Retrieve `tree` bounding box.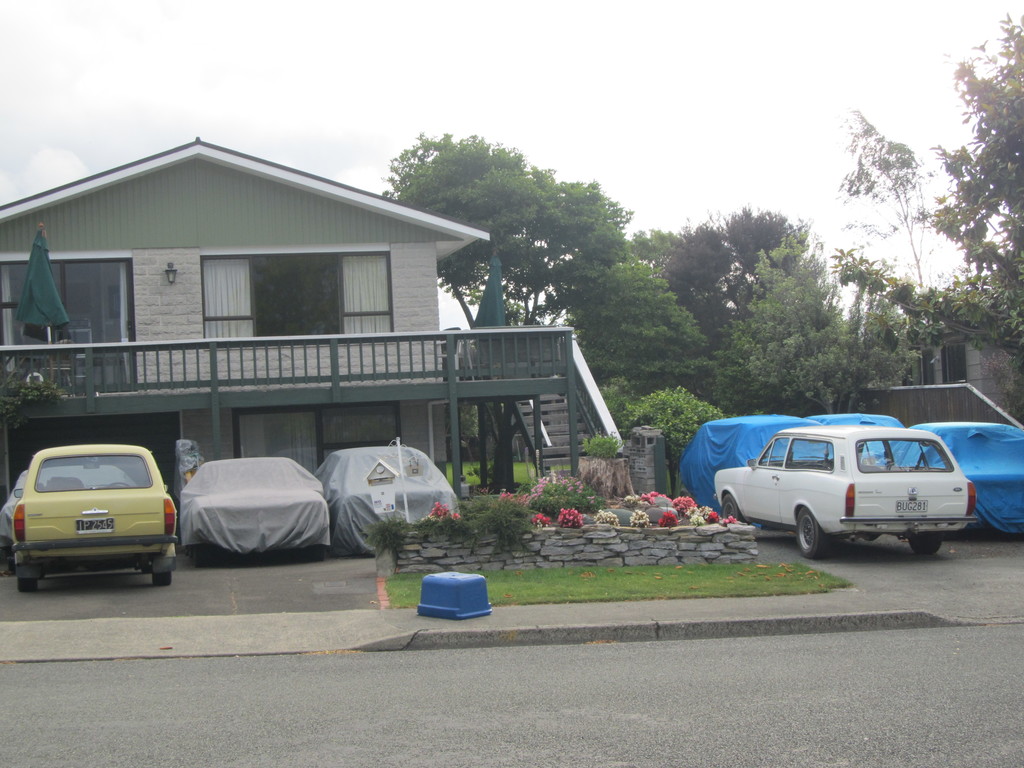
Bounding box: pyautogui.locateOnScreen(927, 7, 1018, 294).
